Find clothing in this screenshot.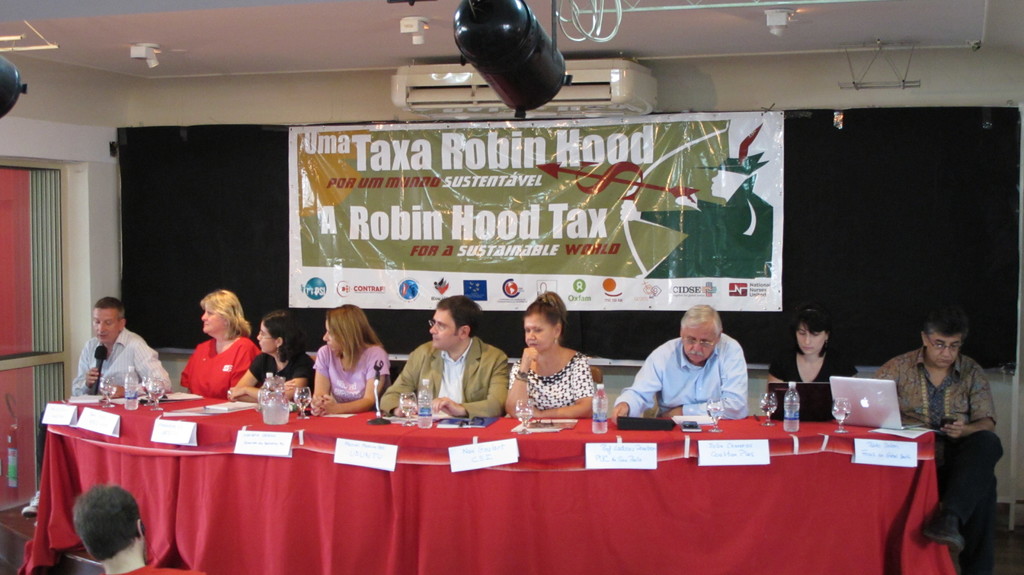
The bounding box for clothing is 68 327 178 396.
